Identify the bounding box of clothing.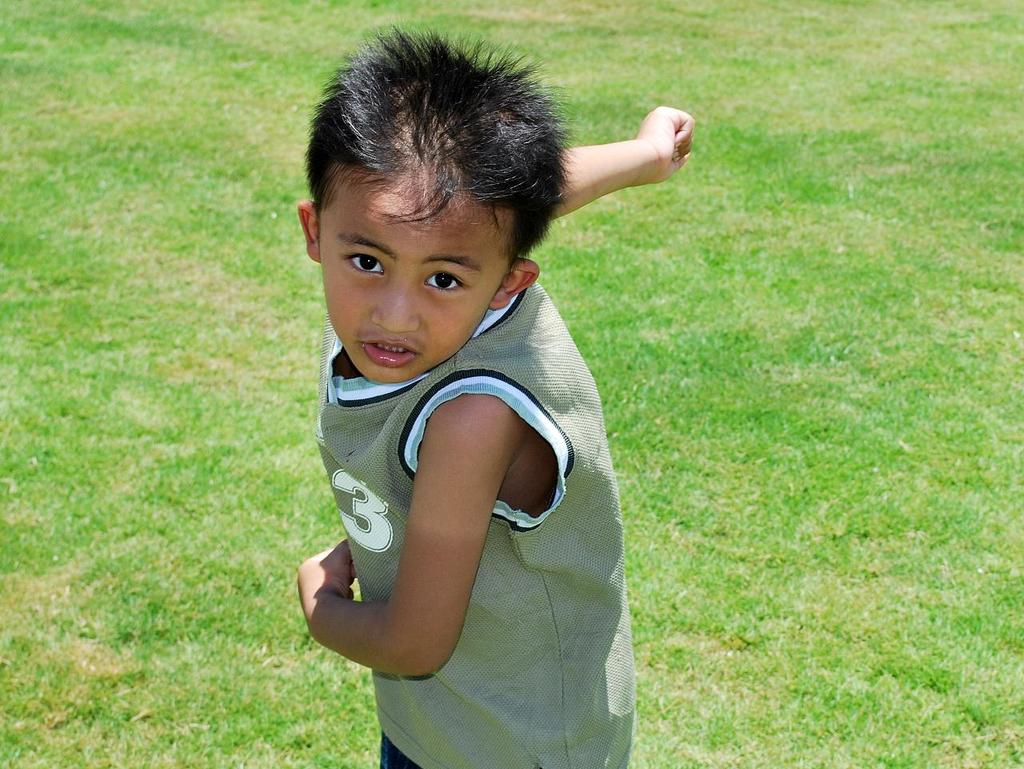
l=314, t=282, r=638, b=768.
